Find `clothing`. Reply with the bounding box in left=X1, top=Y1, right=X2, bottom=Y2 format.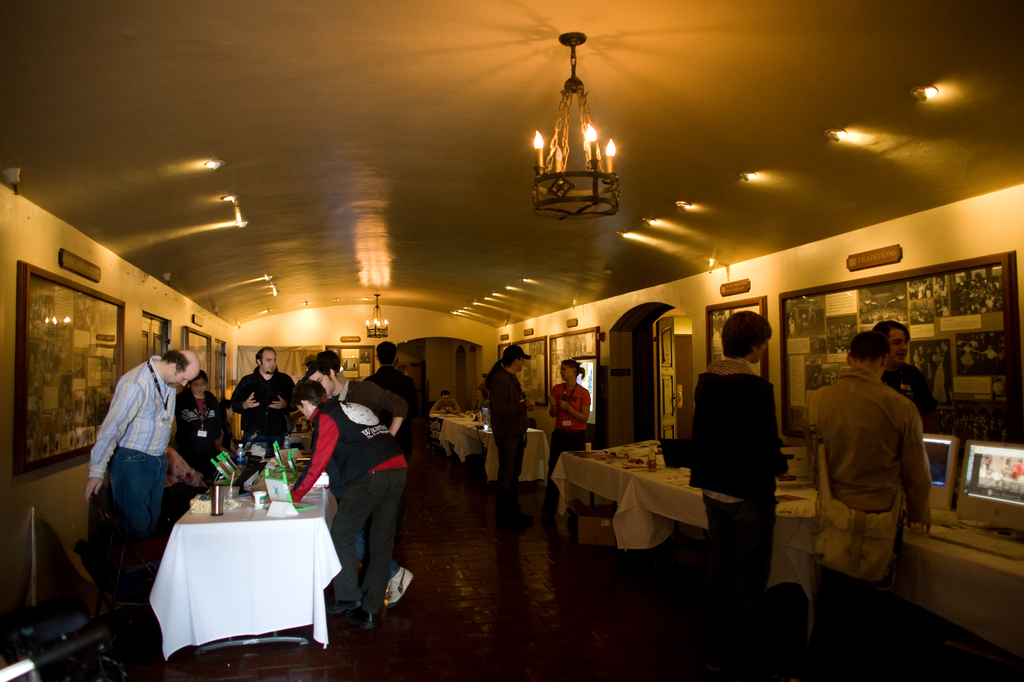
left=804, top=367, right=934, bottom=671.
